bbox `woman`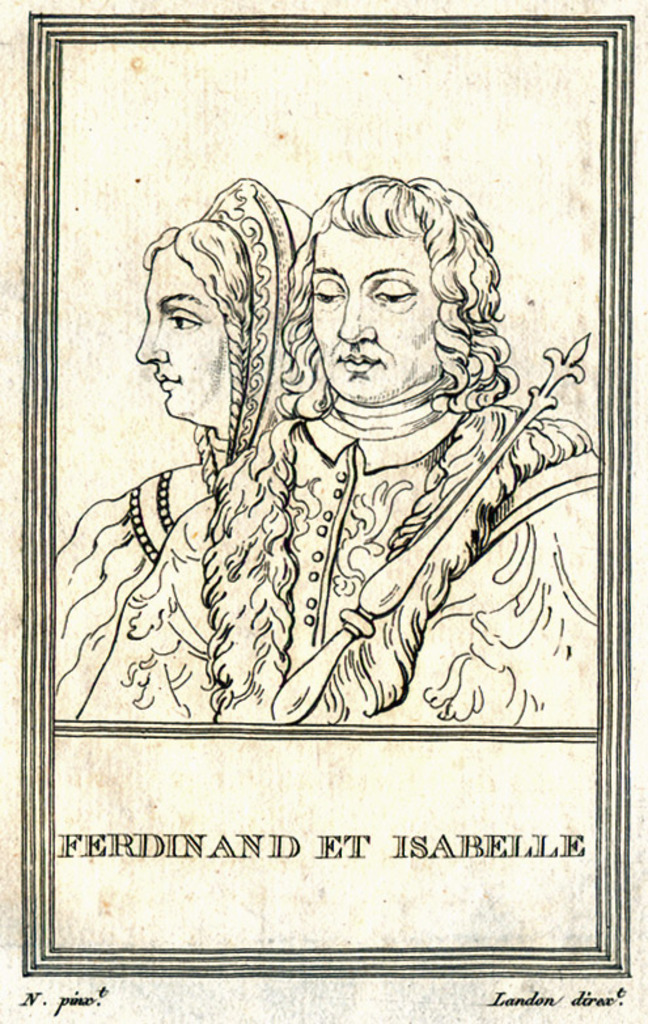
pyautogui.locateOnScreen(54, 178, 333, 722)
